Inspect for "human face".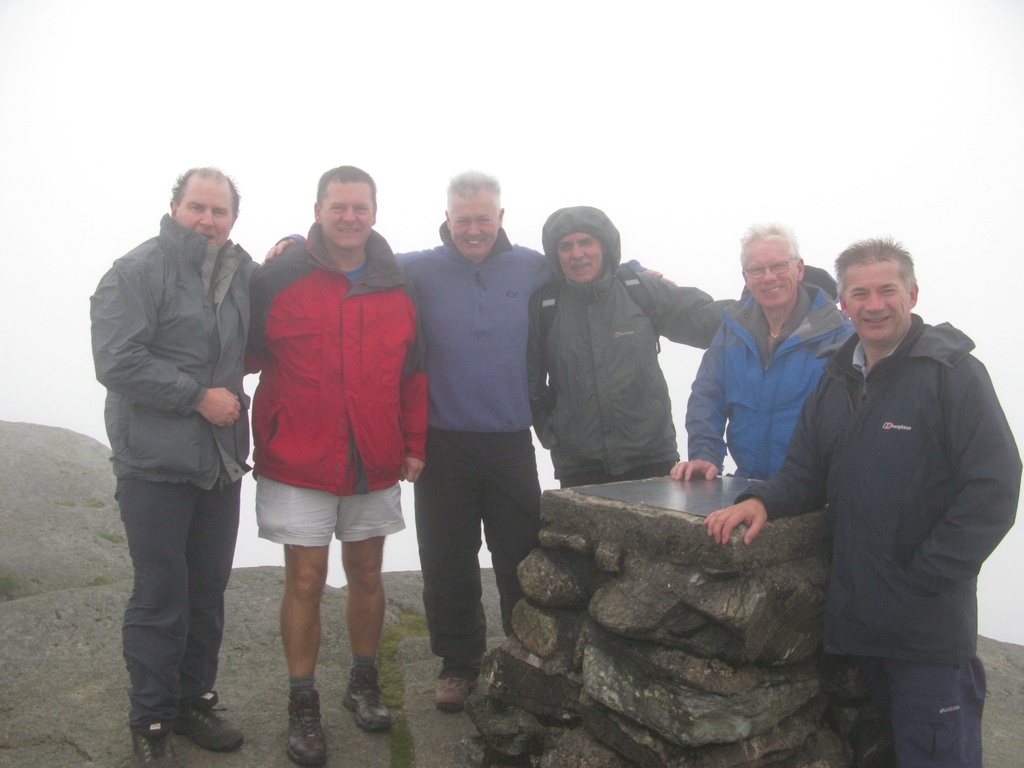
Inspection: <bbox>320, 180, 373, 251</bbox>.
